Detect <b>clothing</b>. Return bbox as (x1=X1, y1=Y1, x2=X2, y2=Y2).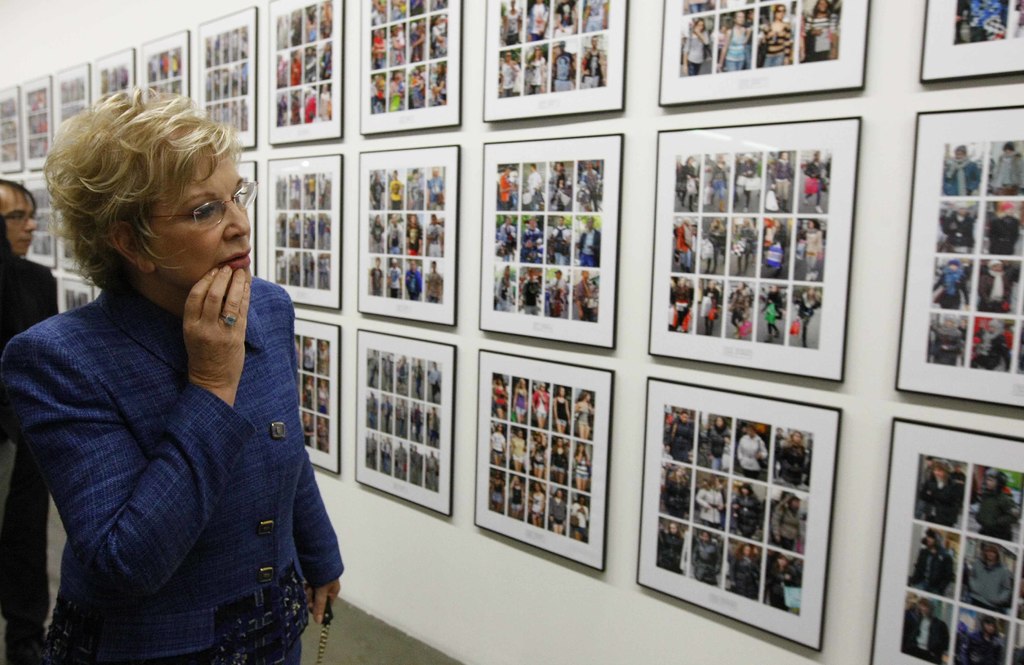
(x1=0, y1=214, x2=28, y2=502).
